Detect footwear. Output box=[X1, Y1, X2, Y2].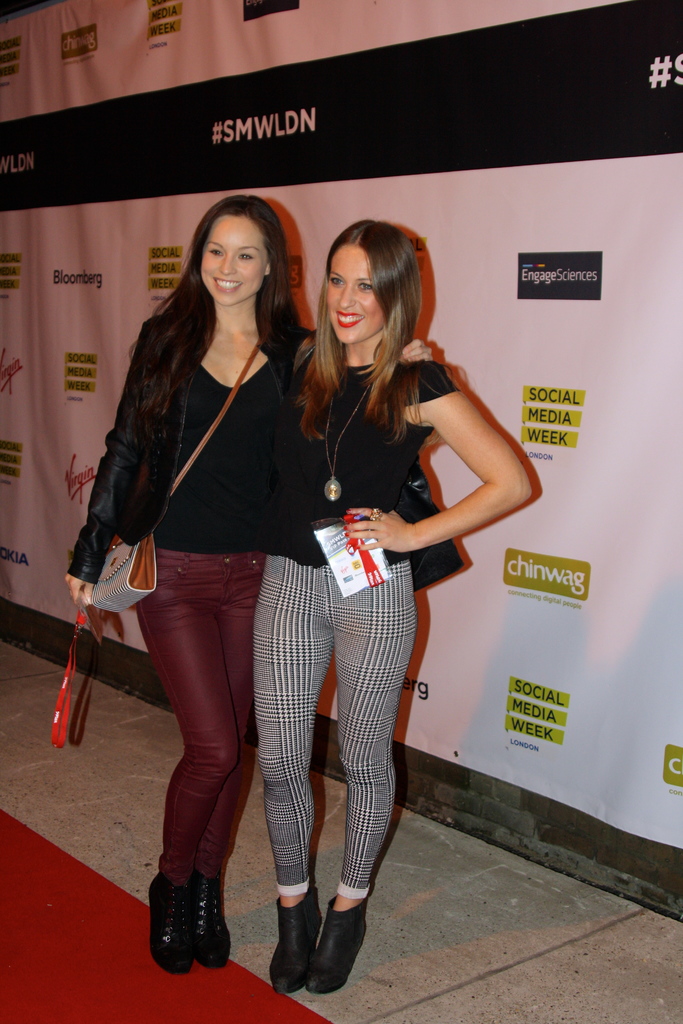
box=[274, 884, 322, 987].
